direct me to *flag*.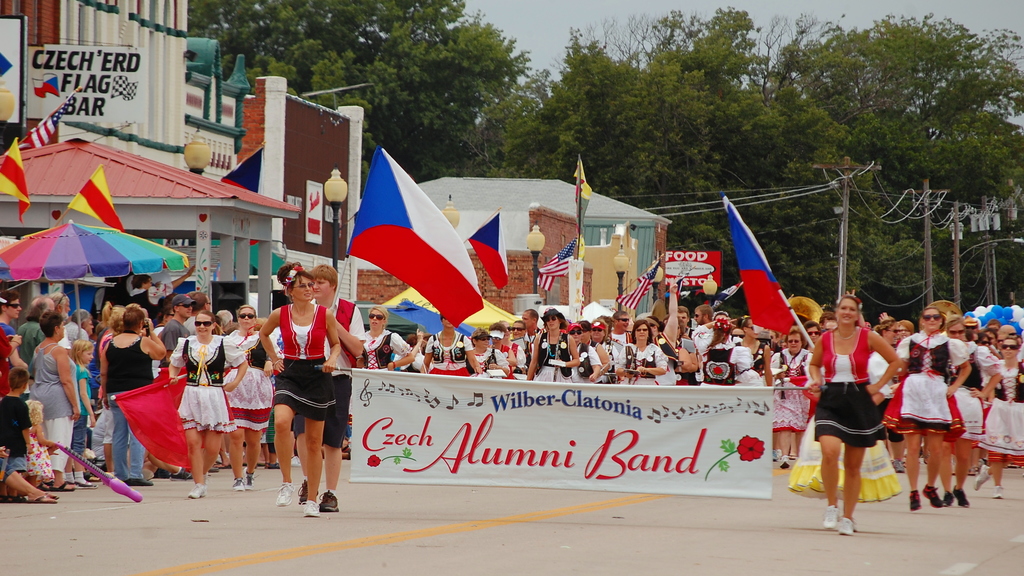
Direction: l=12, t=86, r=76, b=158.
